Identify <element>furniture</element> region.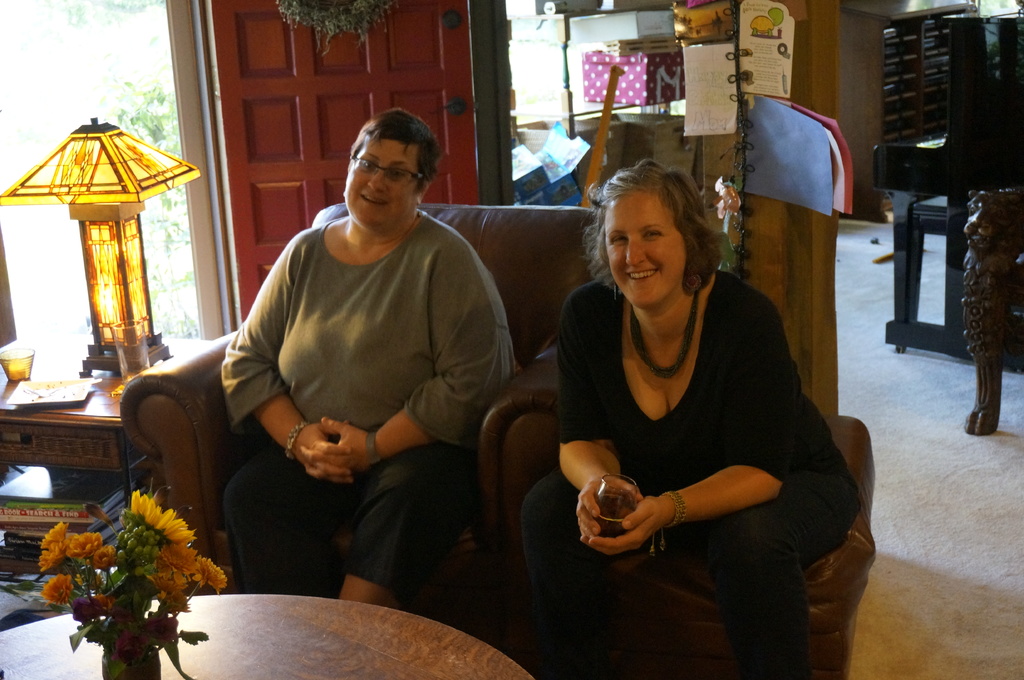
Region: [0,333,207,573].
